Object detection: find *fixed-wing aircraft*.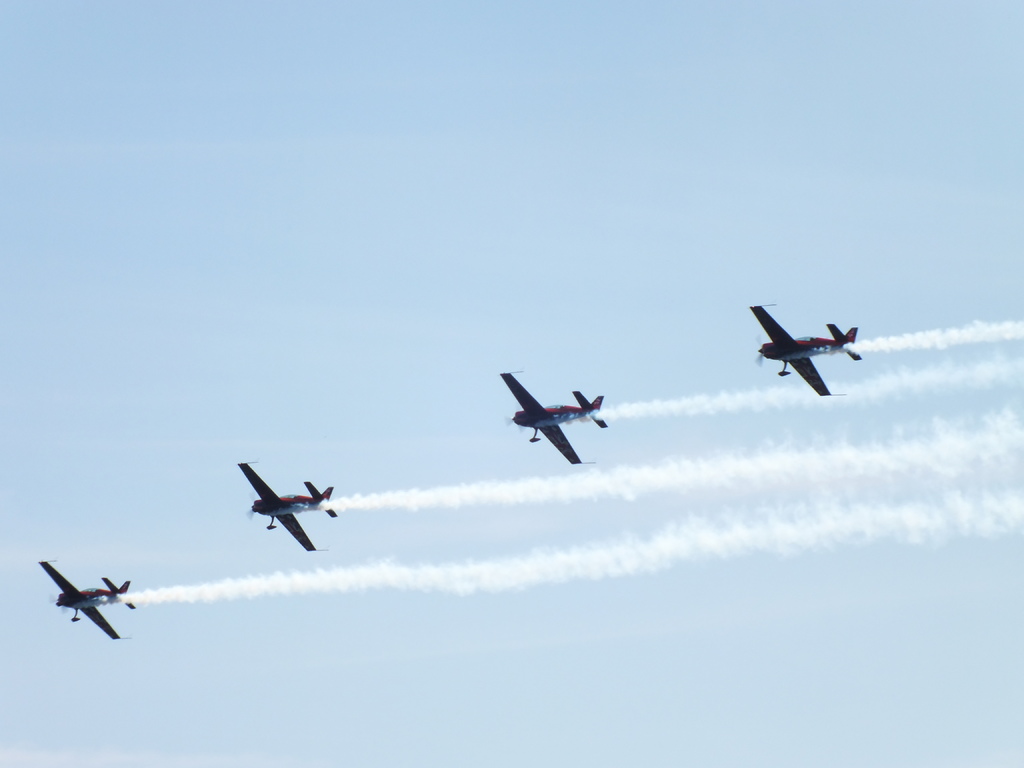
(left=44, top=559, right=140, bottom=643).
